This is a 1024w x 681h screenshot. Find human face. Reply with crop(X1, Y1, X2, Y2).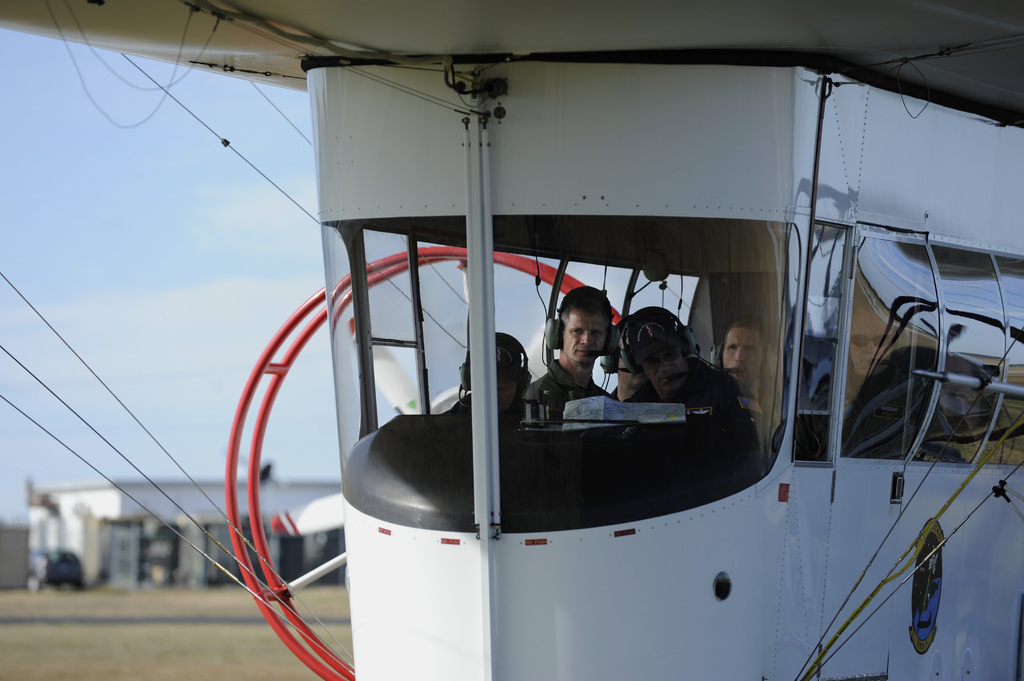
crop(505, 360, 520, 405).
